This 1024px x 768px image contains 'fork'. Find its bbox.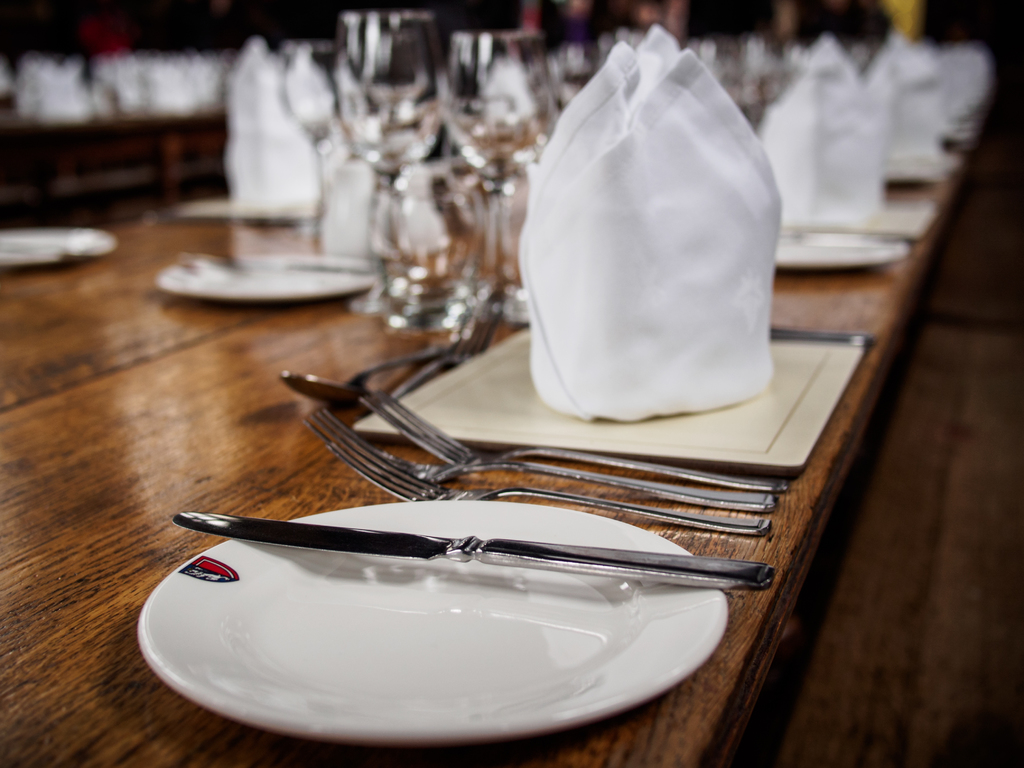
{"left": 340, "top": 426, "right": 783, "bottom": 506}.
